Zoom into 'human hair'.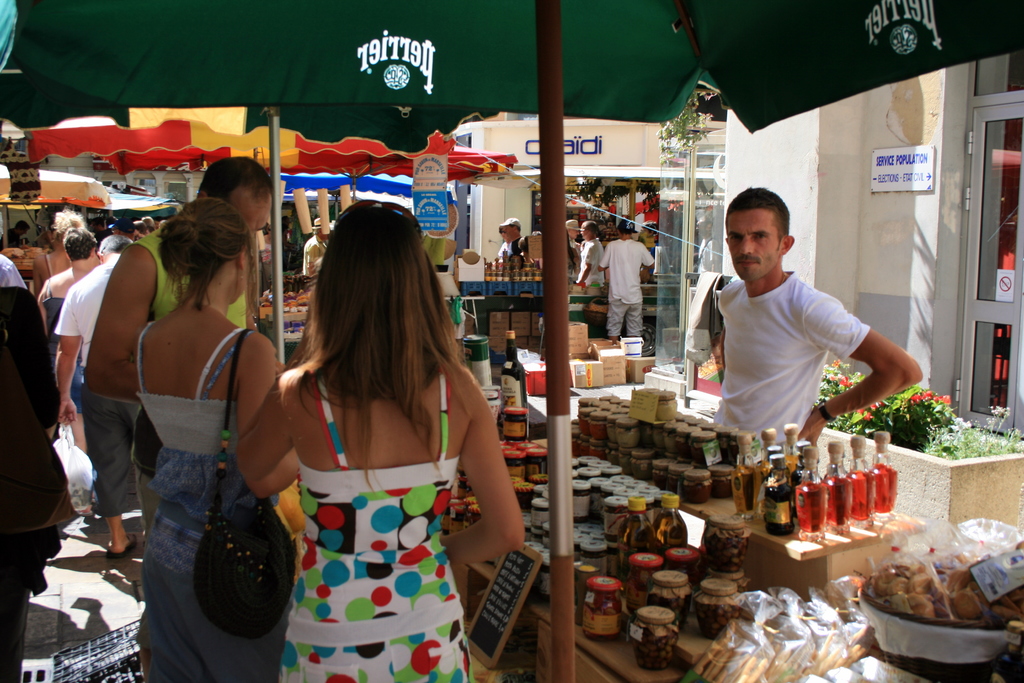
Zoom target: (280,214,468,452).
